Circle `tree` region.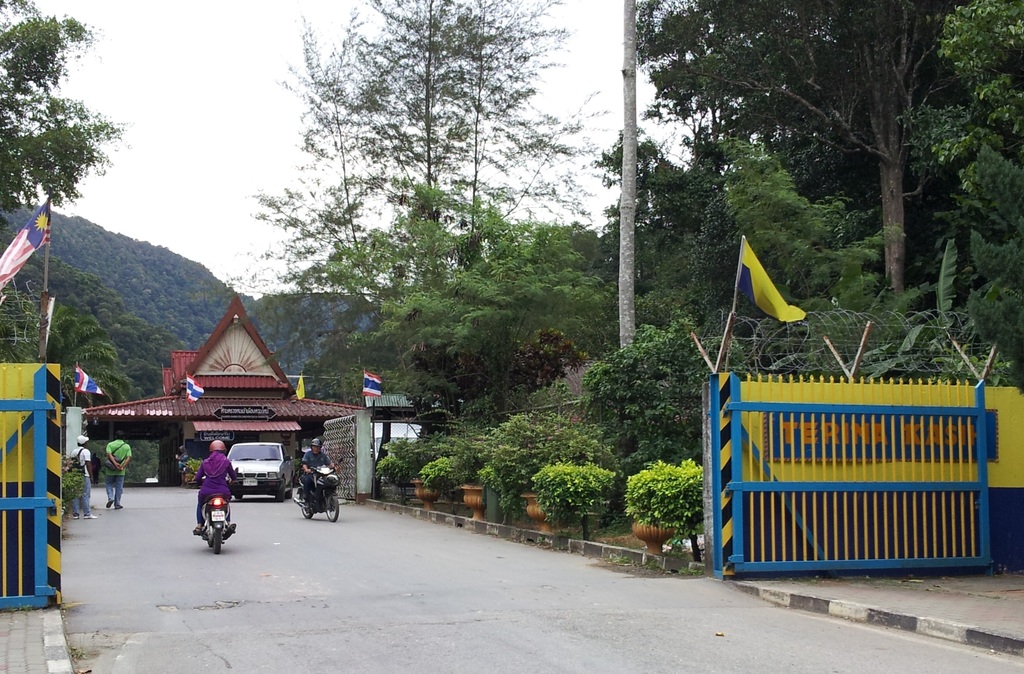
Region: crop(13, 320, 129, 399).
